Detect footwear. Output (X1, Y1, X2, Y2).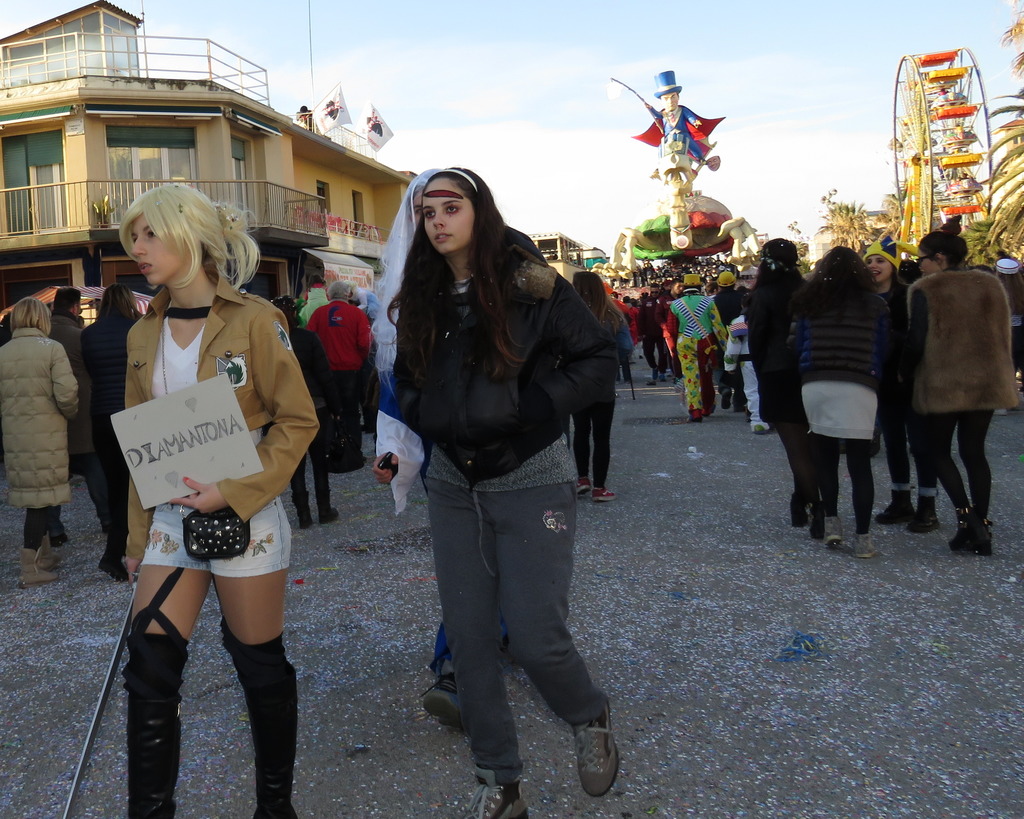
(578, 477, 590, 493).
